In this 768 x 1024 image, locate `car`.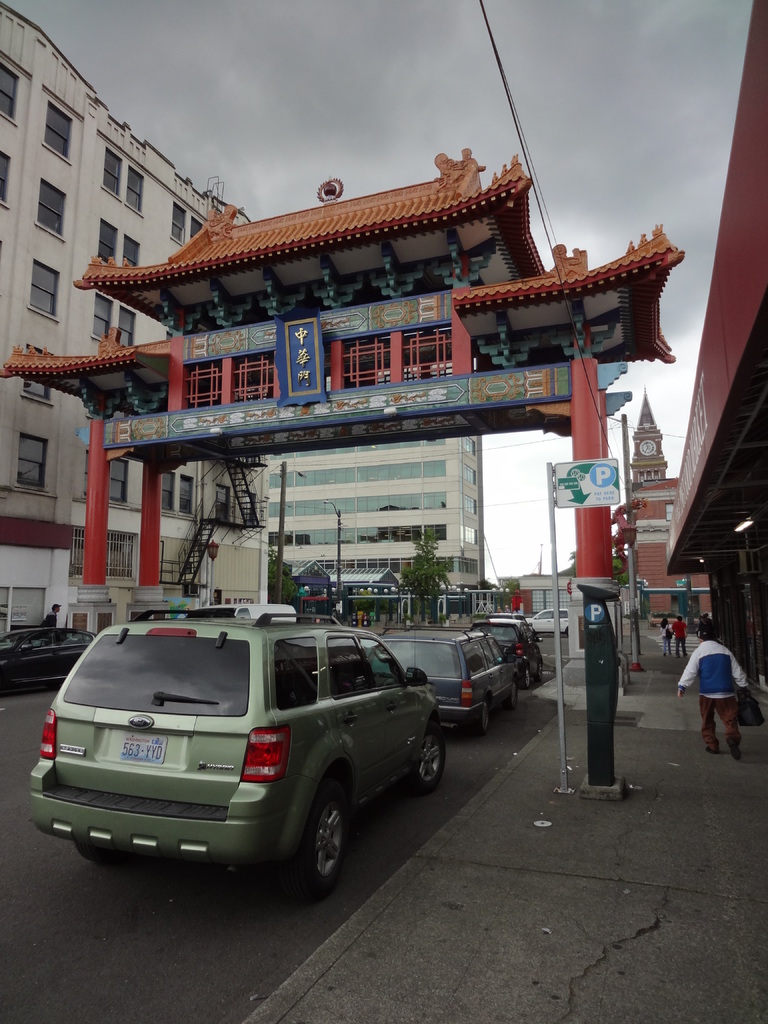
Bounding box: <box>470,614,544,690</box>.
